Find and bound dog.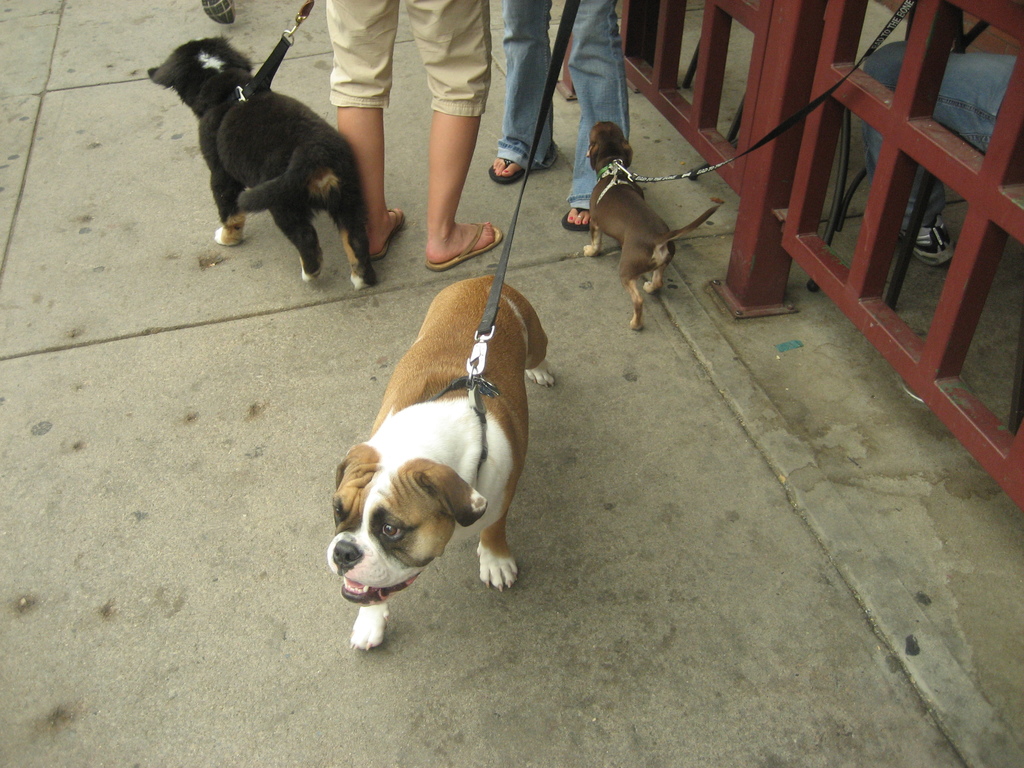
Bound: box(147, 35, 376, 295).
